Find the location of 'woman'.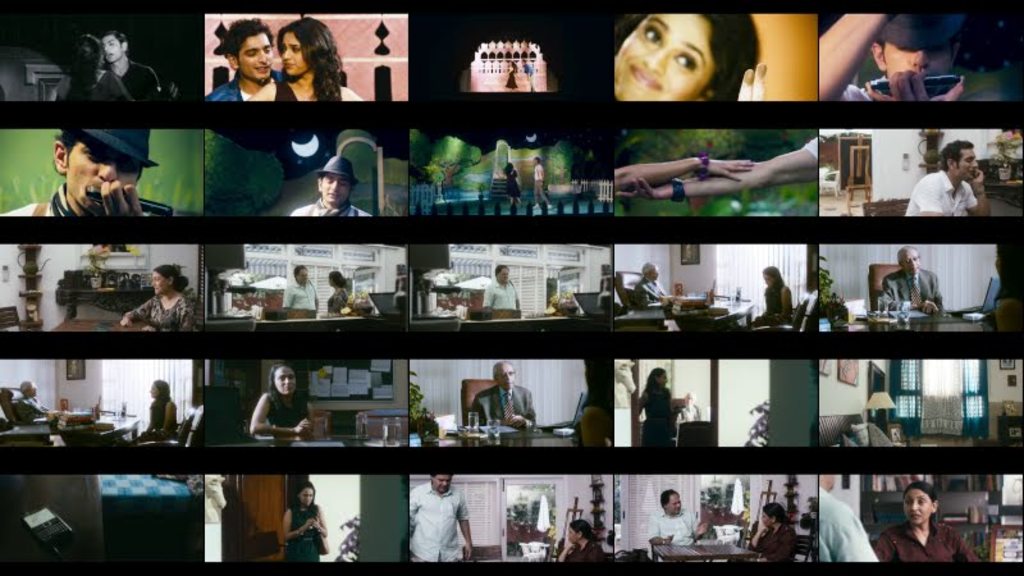
Location: [x1=559, y1=524, x2=600, y2=567].
